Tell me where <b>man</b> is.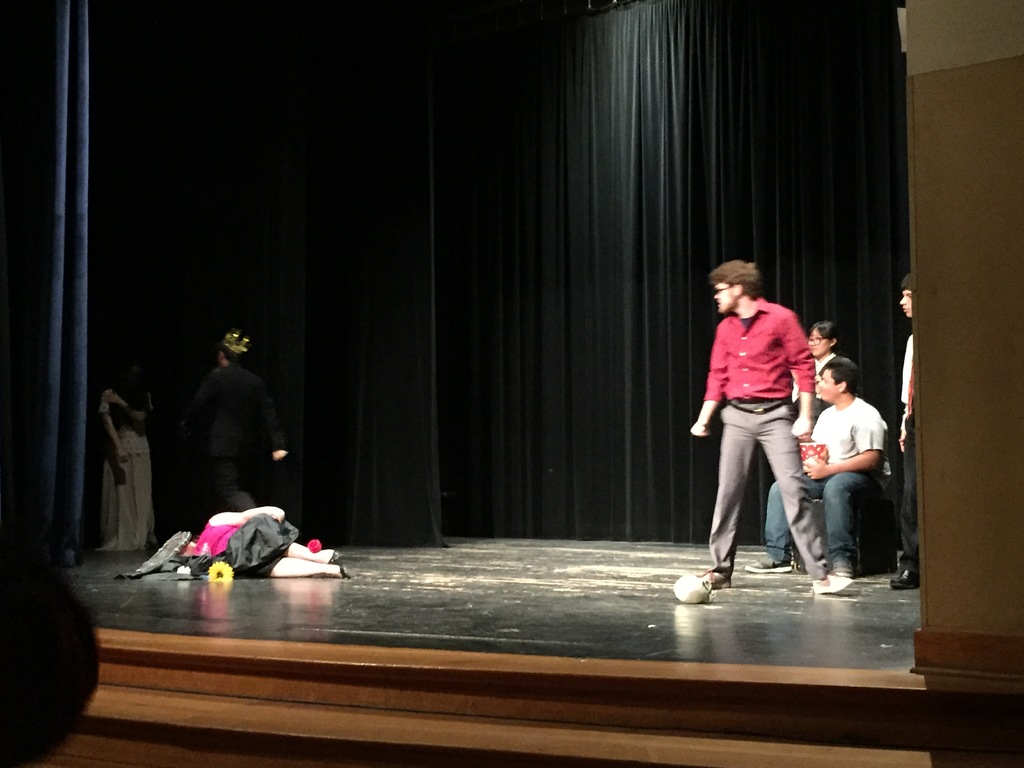
<b>man</b> is at [181,328,289,509].
